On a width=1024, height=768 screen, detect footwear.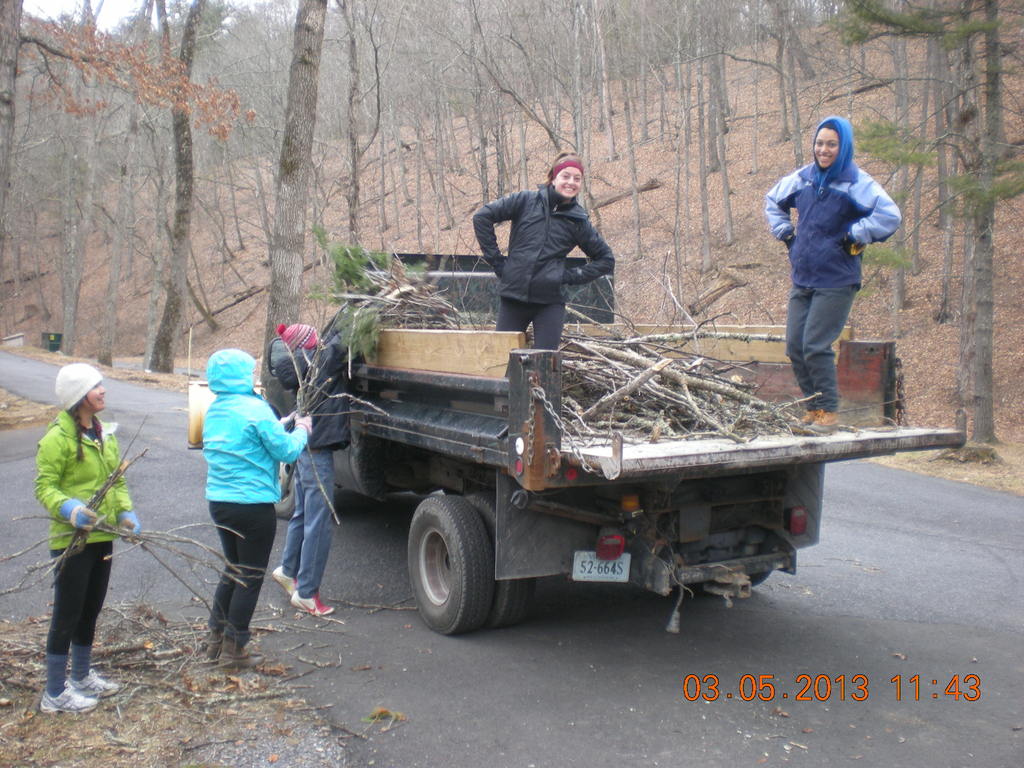
Rect(38, 675, 98, 717).
